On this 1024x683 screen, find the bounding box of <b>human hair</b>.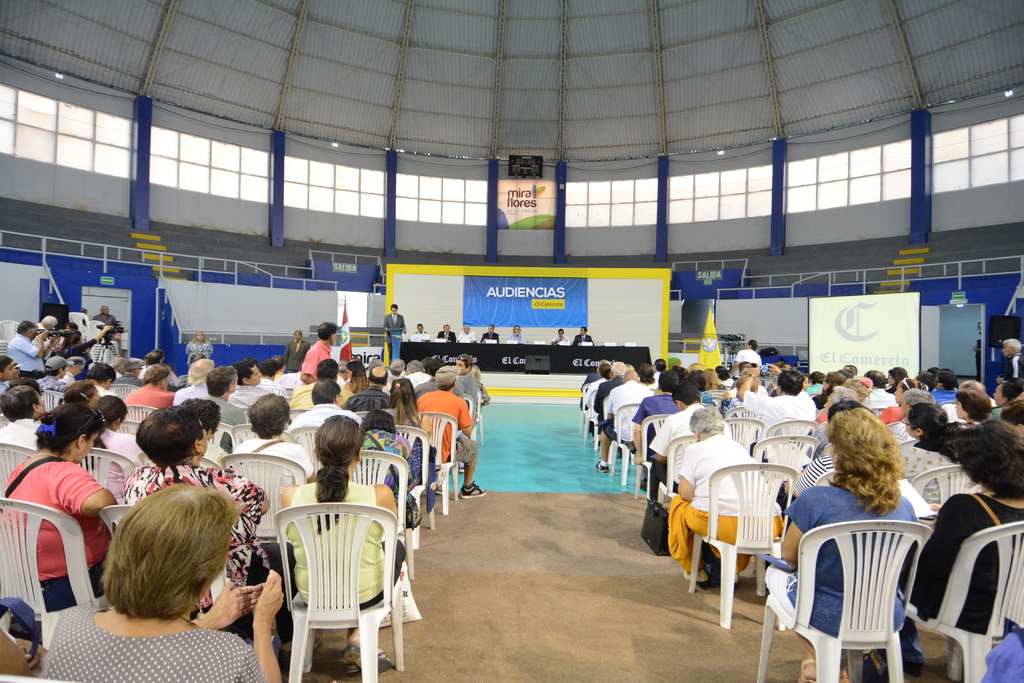
Bounding box: [x1=612, y1=362, x2=627, y2=376].
